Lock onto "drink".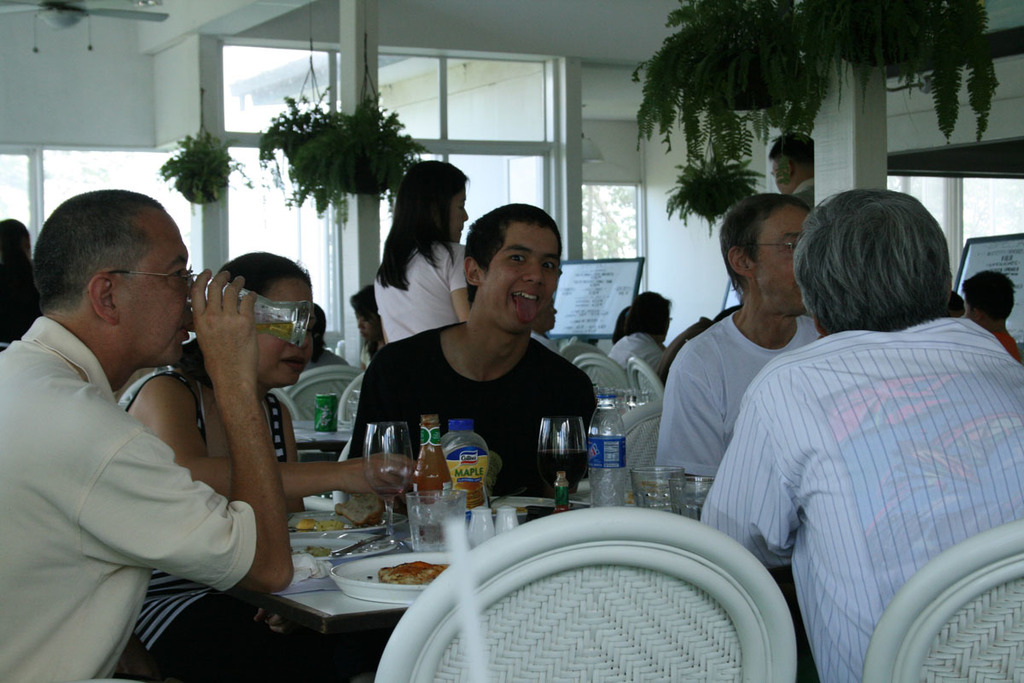
Locked: bbox(407, 517, 445, 552).
